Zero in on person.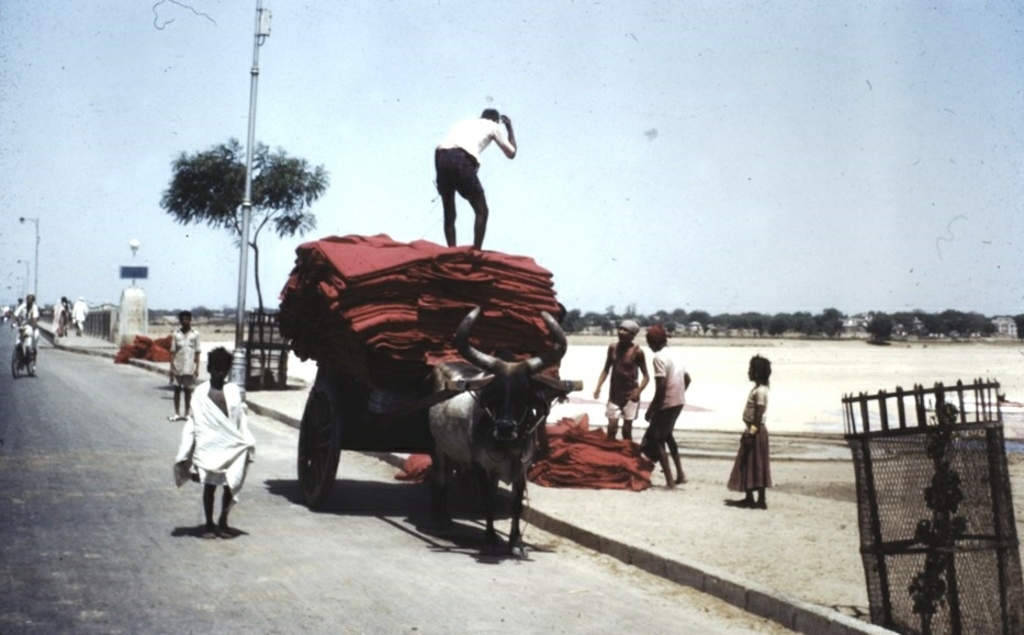
Zeroed in: box(165, 307, 196, 424).
